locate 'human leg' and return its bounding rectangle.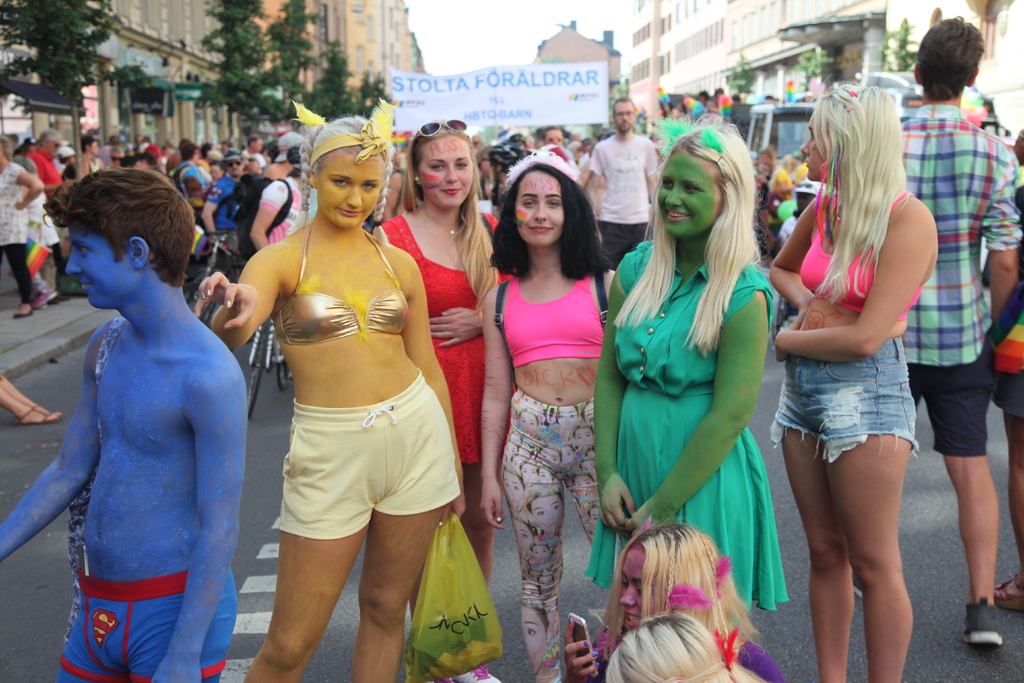
(947, 452, 998, 648).
